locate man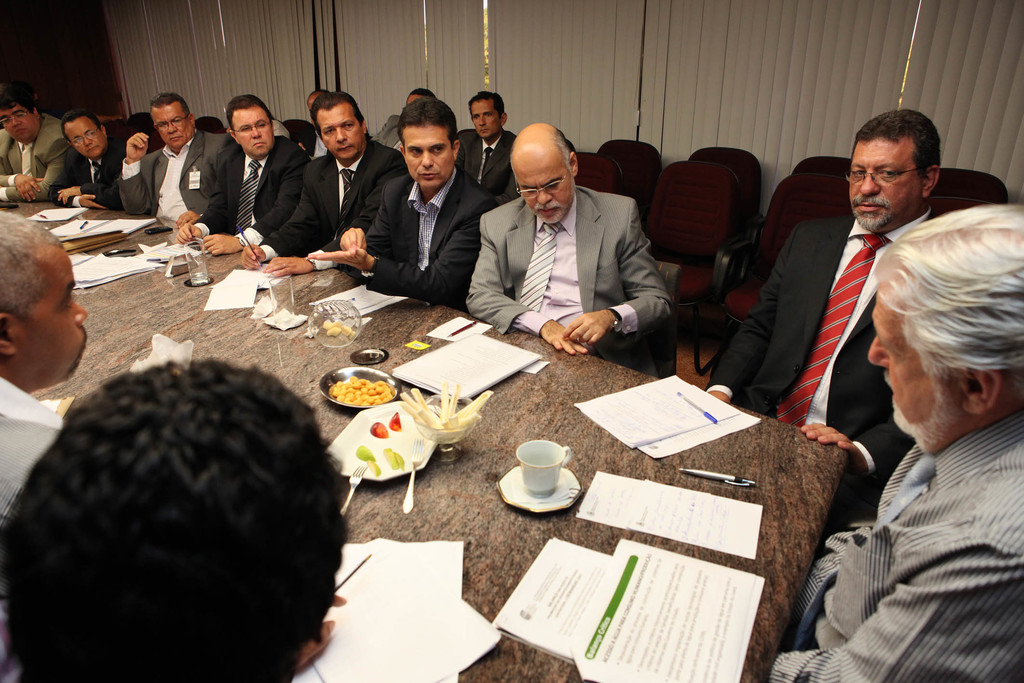
x1=703 y1=106 x2=941 y2=483
